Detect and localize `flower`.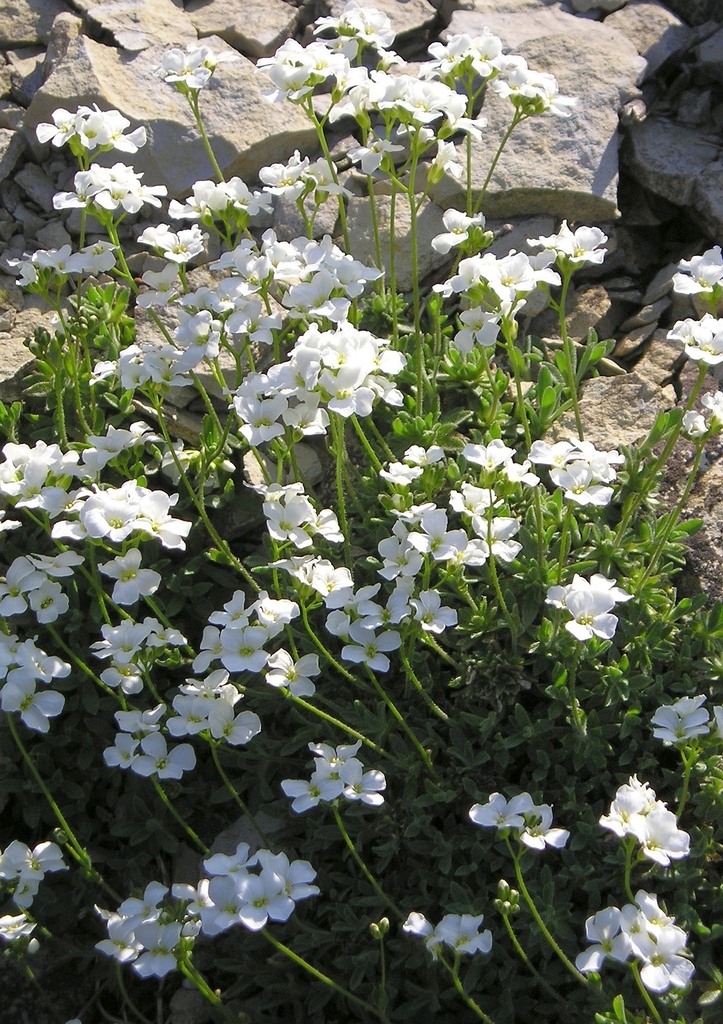
Localized at box(648, 693, 711, 748).
